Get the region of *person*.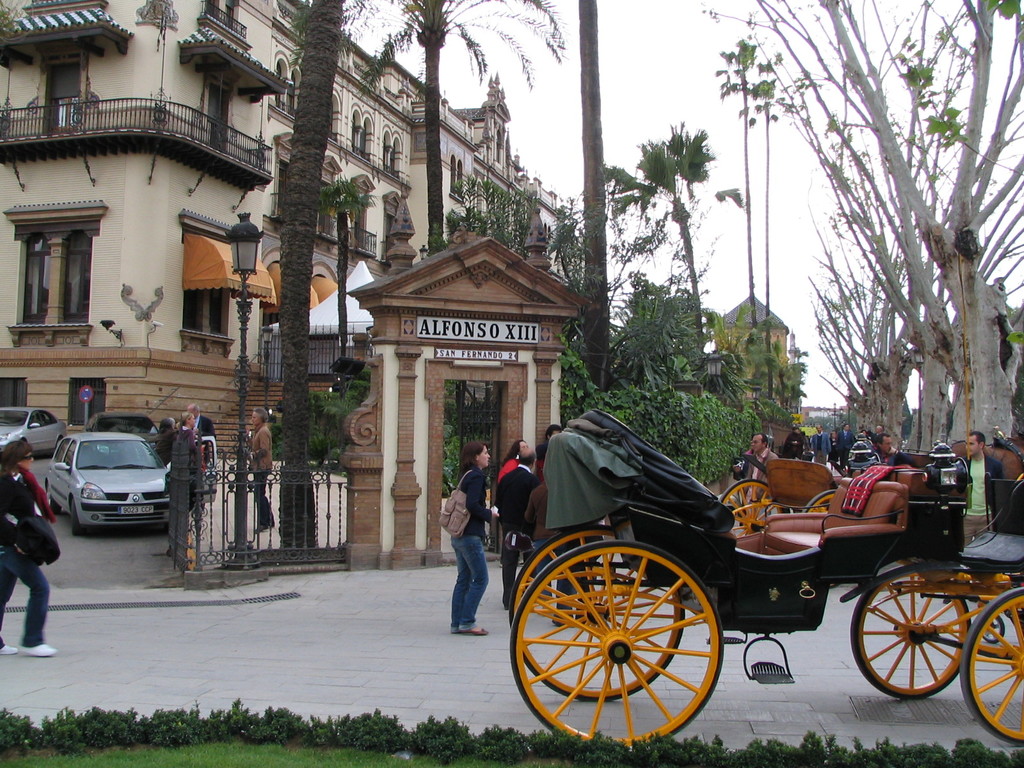
[x1=441, y1=469, x2=497, y2=659].
